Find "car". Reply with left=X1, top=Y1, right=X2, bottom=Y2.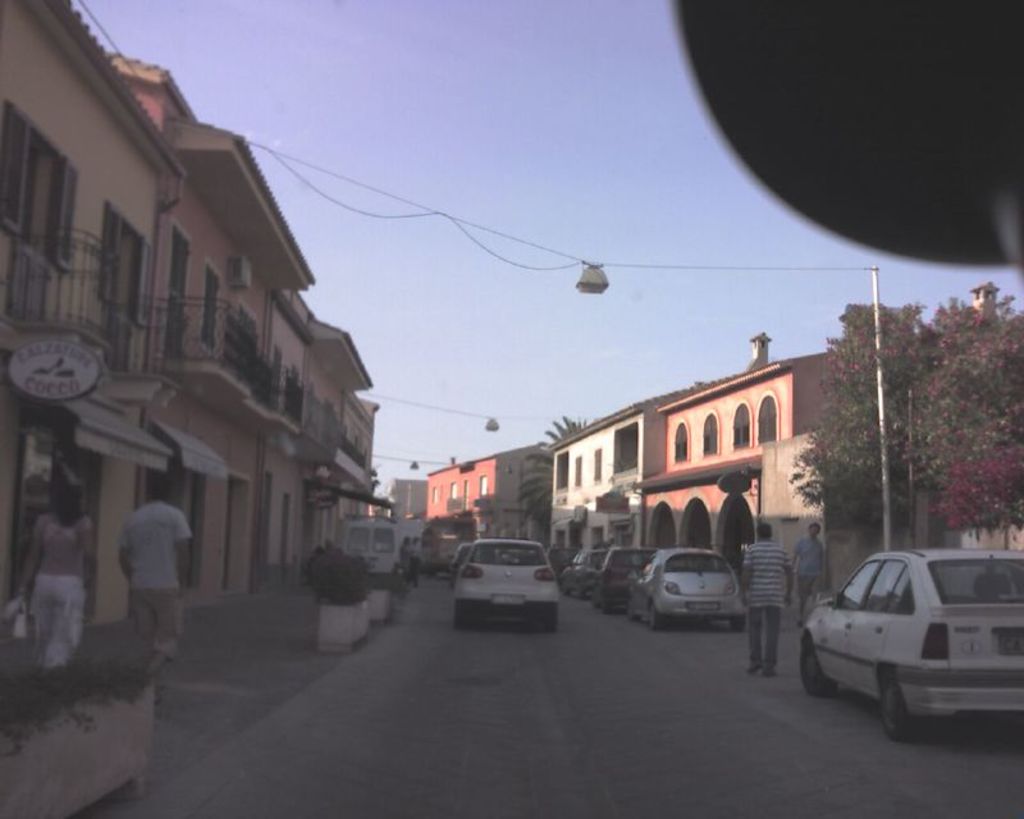
left=627, top=541, right=748, bottom=631.
